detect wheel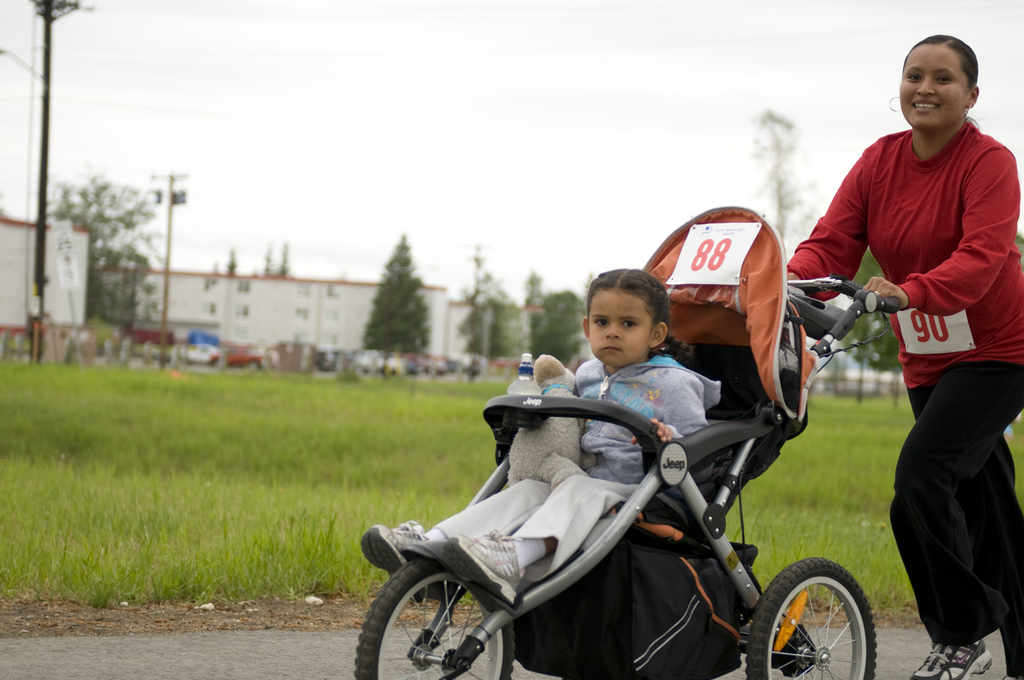
[left=767, top=568, right=877, bottom=677]
